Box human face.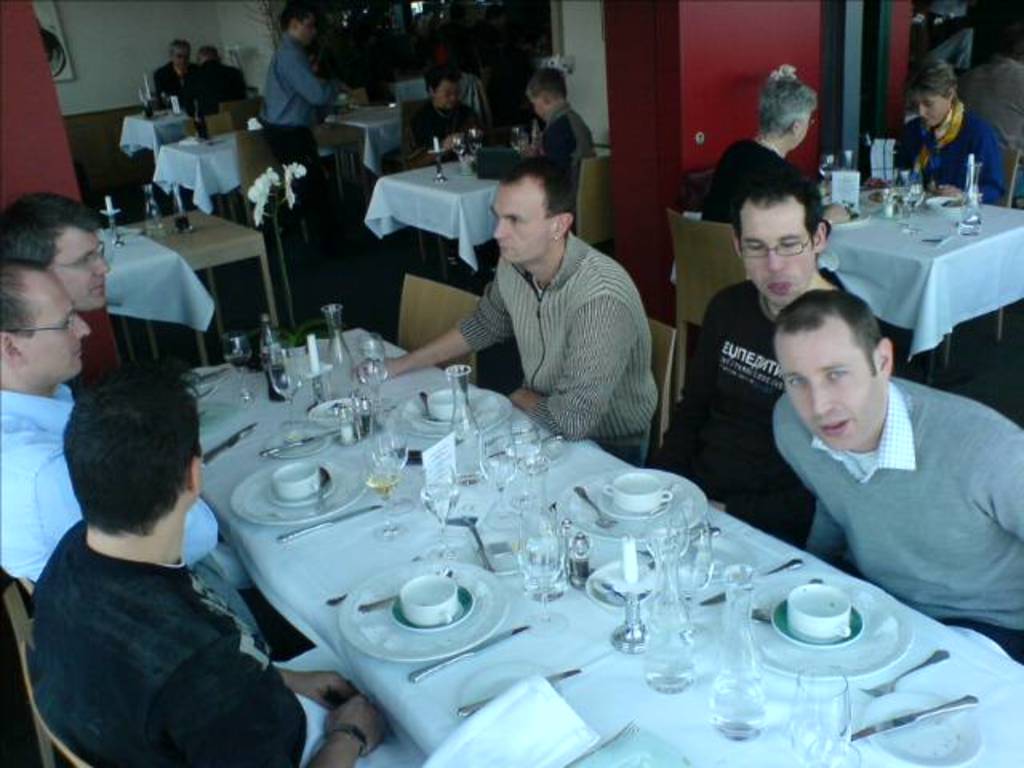
select_region(528, 86, 542, 118).
